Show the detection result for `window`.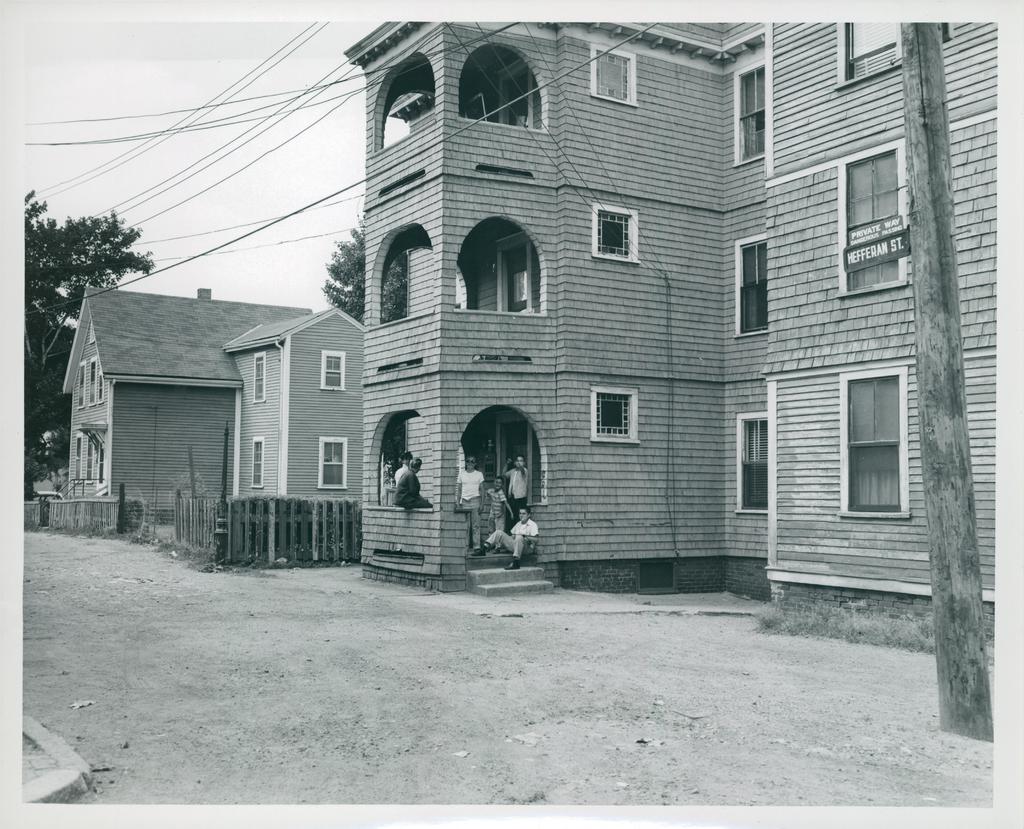
[x1=732, y1=232, x2=767, y2=334].
